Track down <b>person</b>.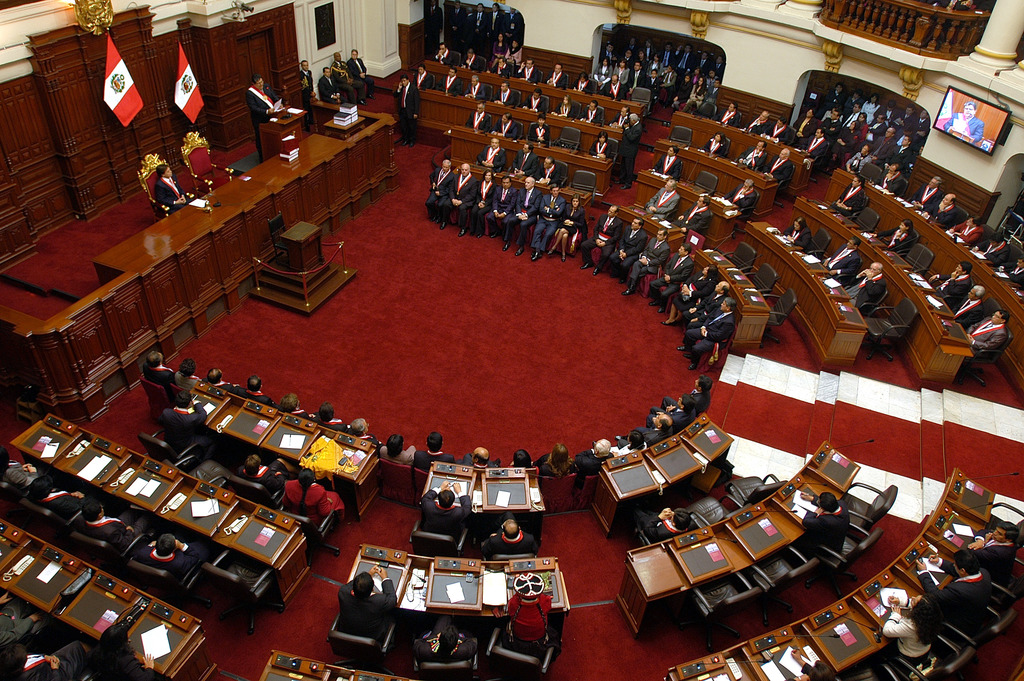
Tracked to pyautogui.locateOnScreen(479, 516, 545, 559).
